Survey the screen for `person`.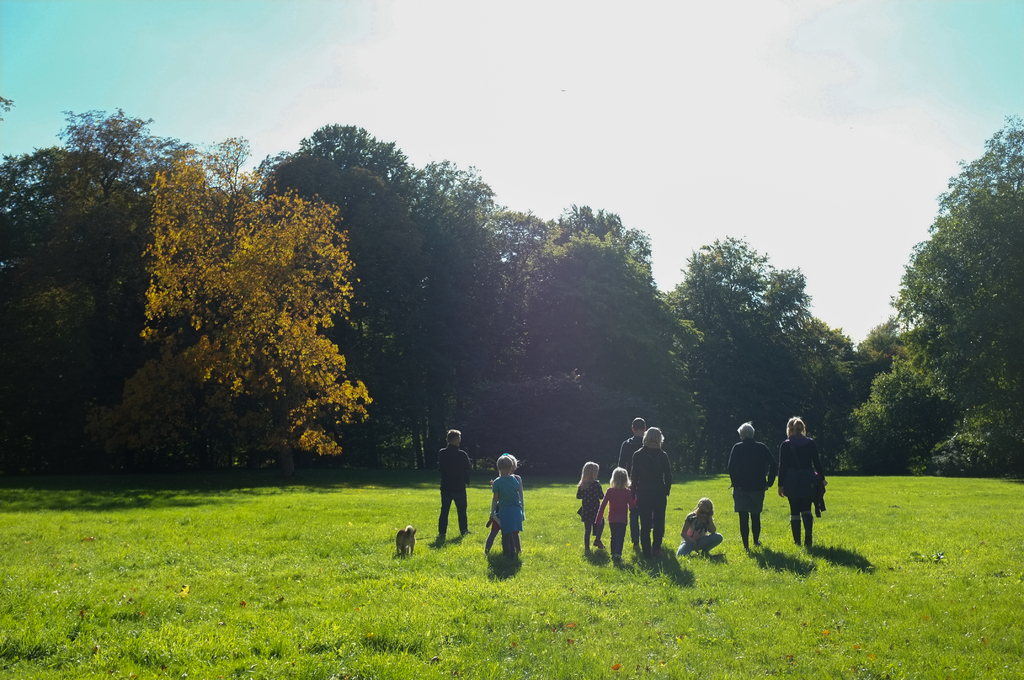
Survey found: {"left": 568, "top": 464, "right": 604, "bottom": 556}.
